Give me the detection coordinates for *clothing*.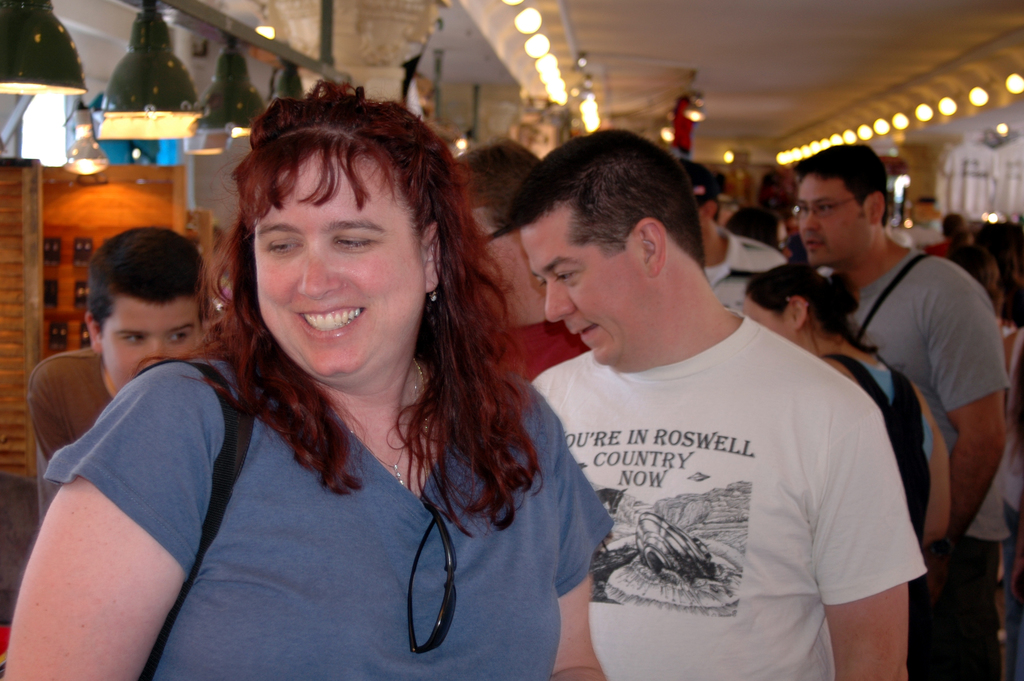
region(927, 238, 983, 296).
